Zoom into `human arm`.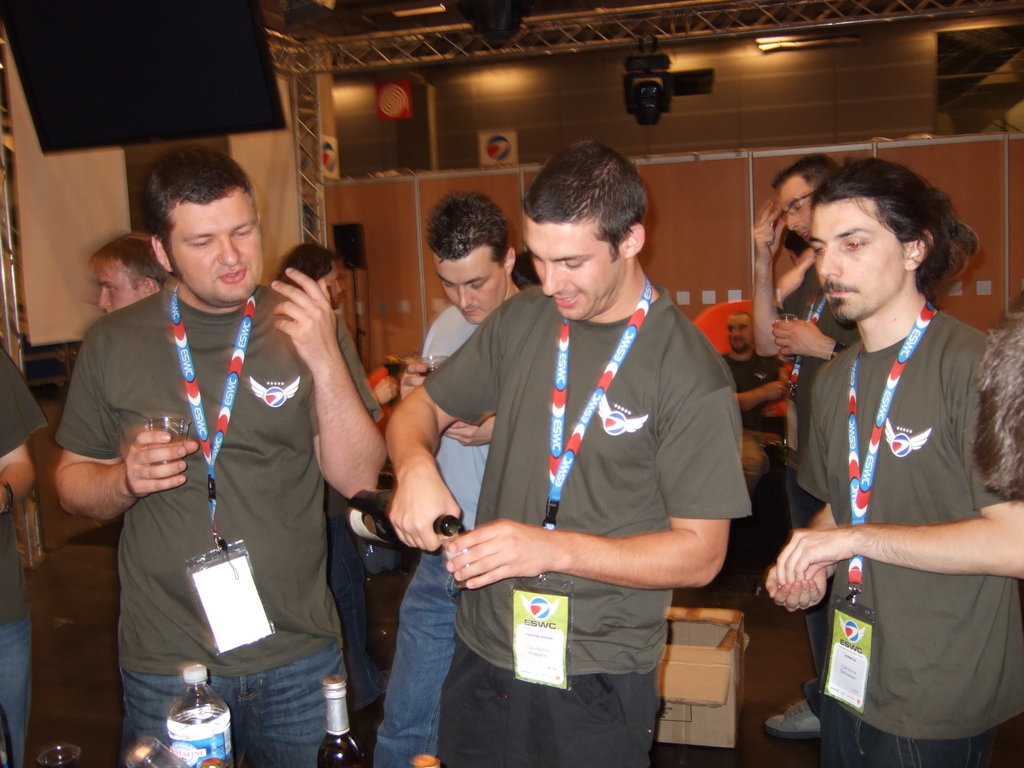
Zoom target: (758, 500, 845, 611).
